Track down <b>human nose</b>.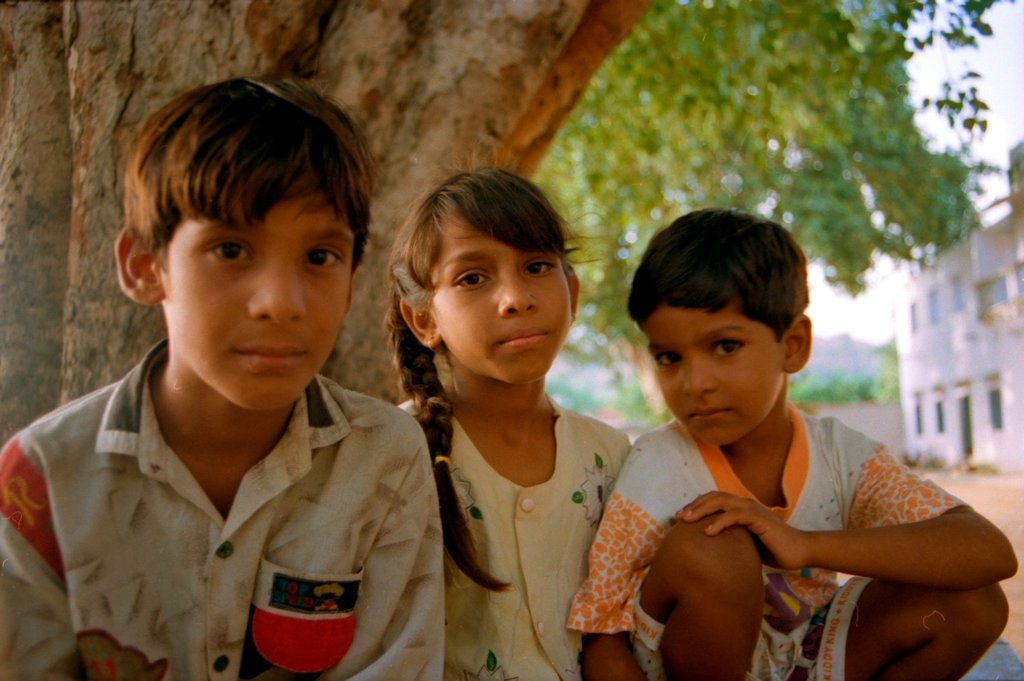
Tracked to 683/364/712/395.
